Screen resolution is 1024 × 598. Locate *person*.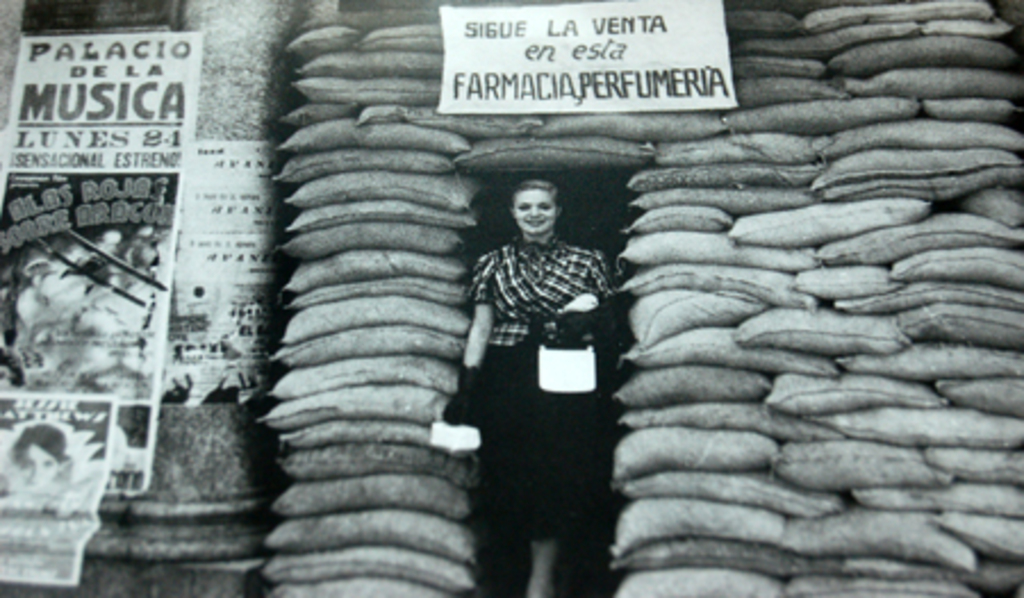
pyautogui.locateOnScreen(432, 168, 617, 596).
